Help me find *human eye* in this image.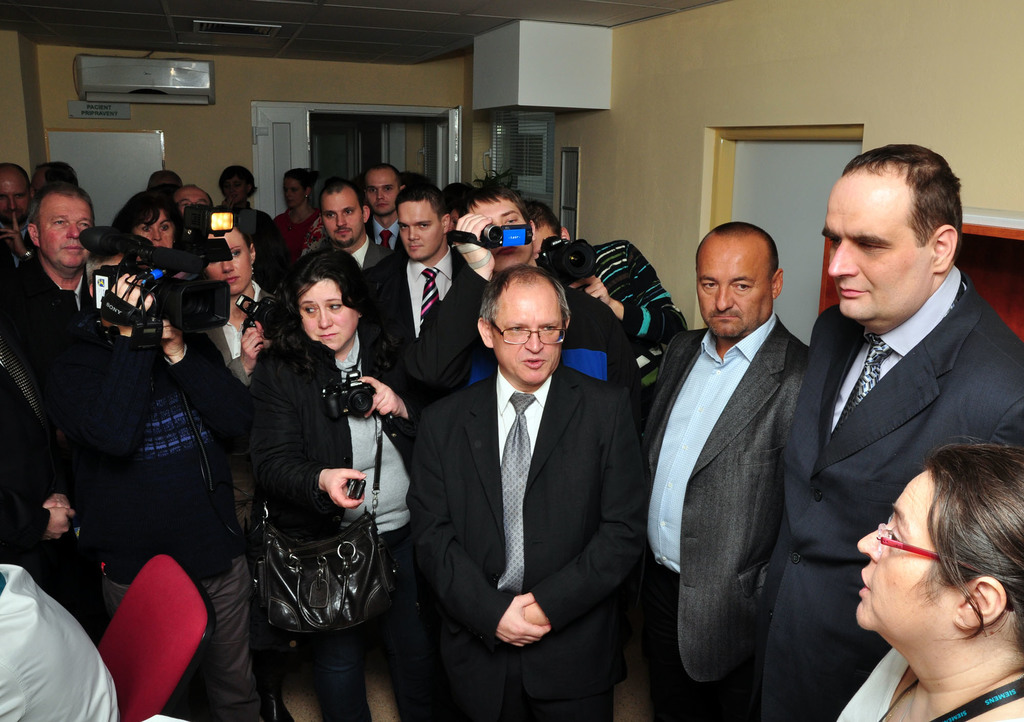
Found it: (left=79, top=222, right=90, bottom=227).
